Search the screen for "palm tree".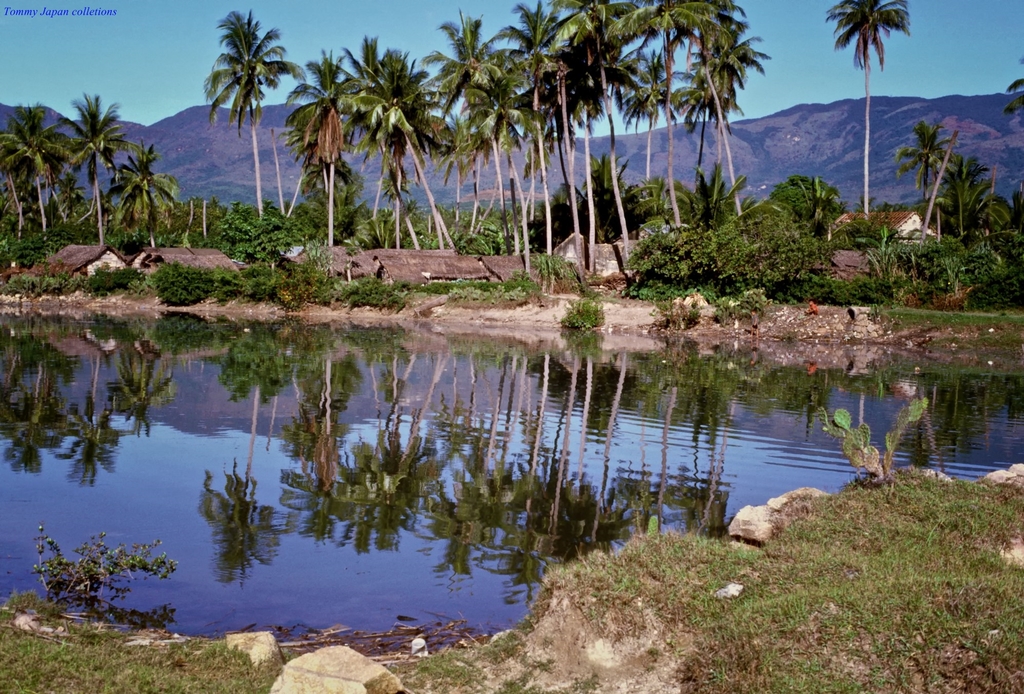
Found at select_region(198, 4, 308, 220).
